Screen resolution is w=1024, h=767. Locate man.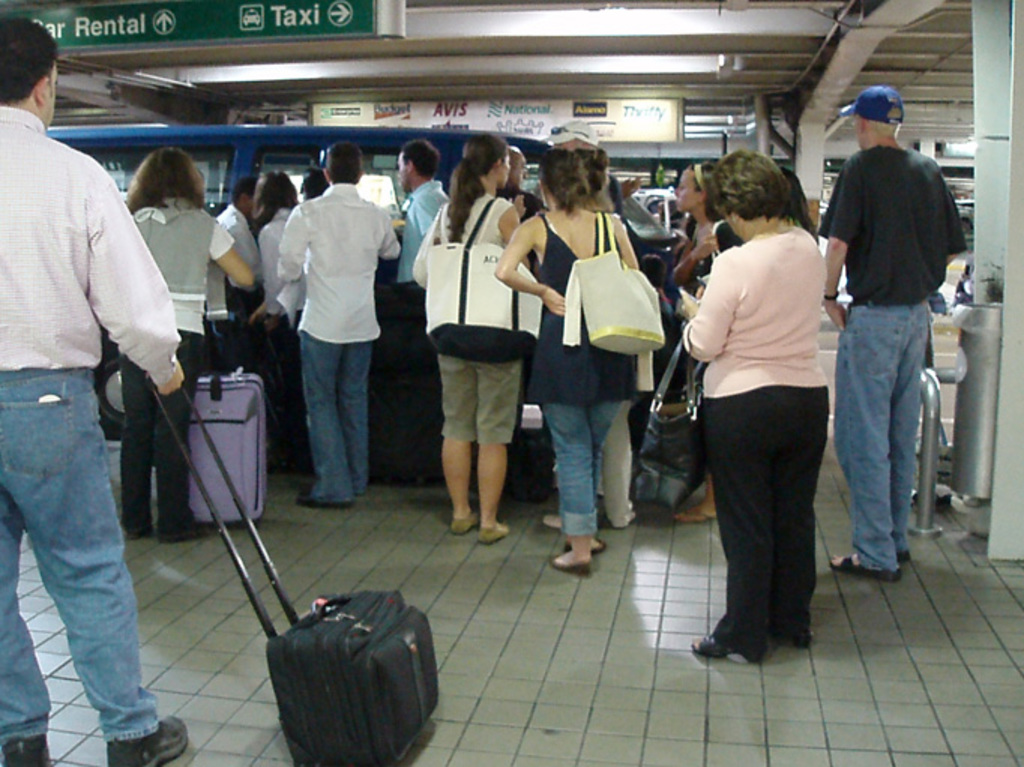
273,135,405,504.
